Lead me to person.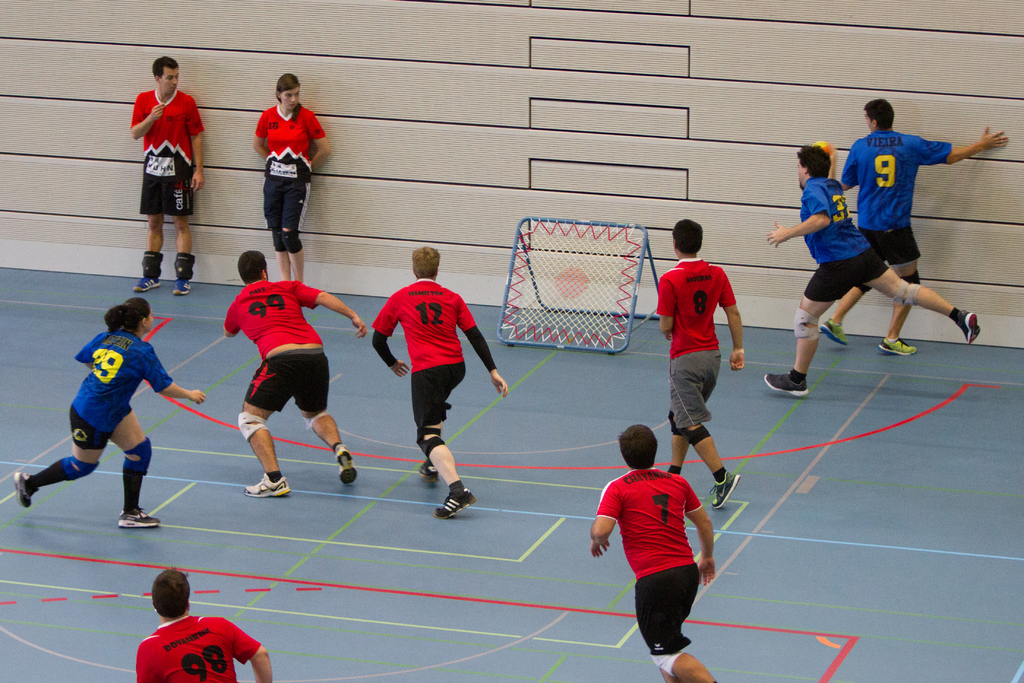
Lead to select_region(655, 213, 748, 515).
